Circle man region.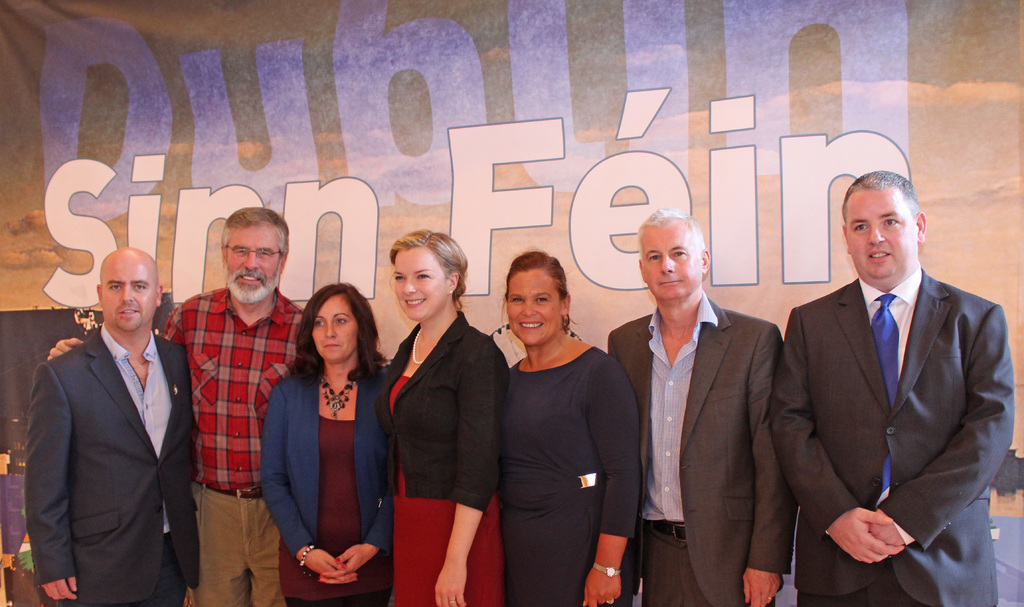
Region: <bbox>44, 206, 307, 606</bbox>.
